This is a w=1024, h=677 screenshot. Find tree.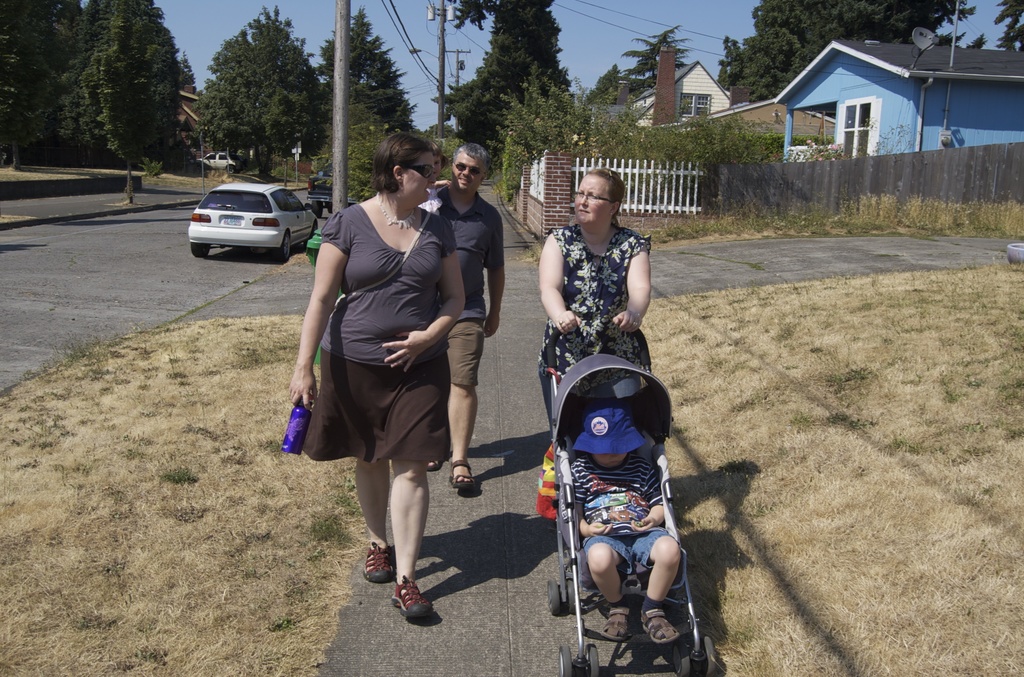
Bounding box: select_region(176, 22, 328, 154).
